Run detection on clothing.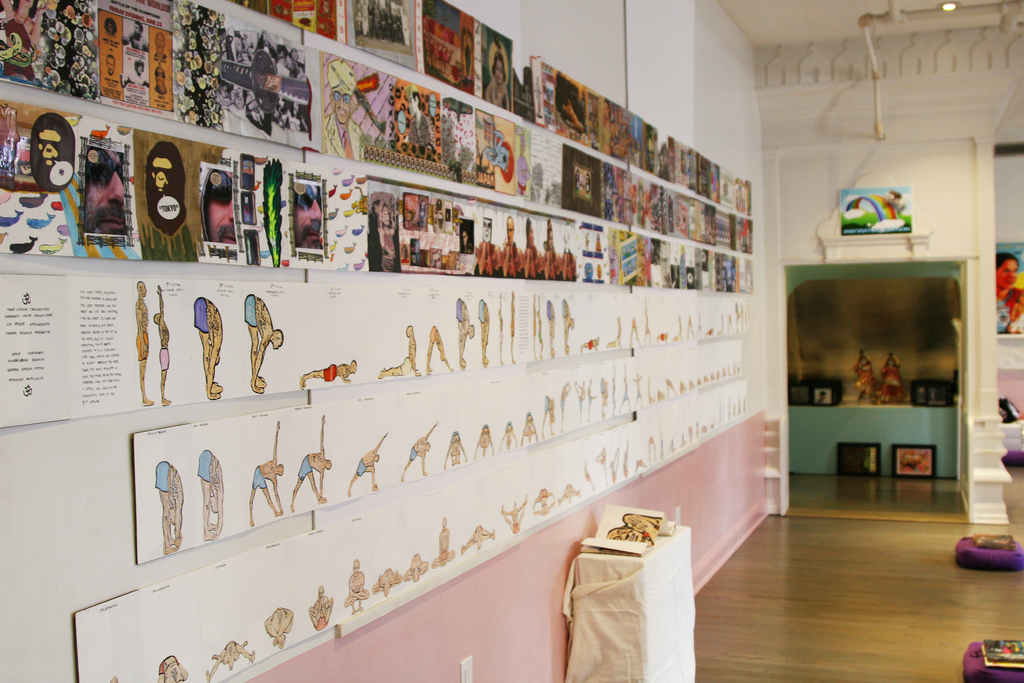
Result: 426 323 438 343.
